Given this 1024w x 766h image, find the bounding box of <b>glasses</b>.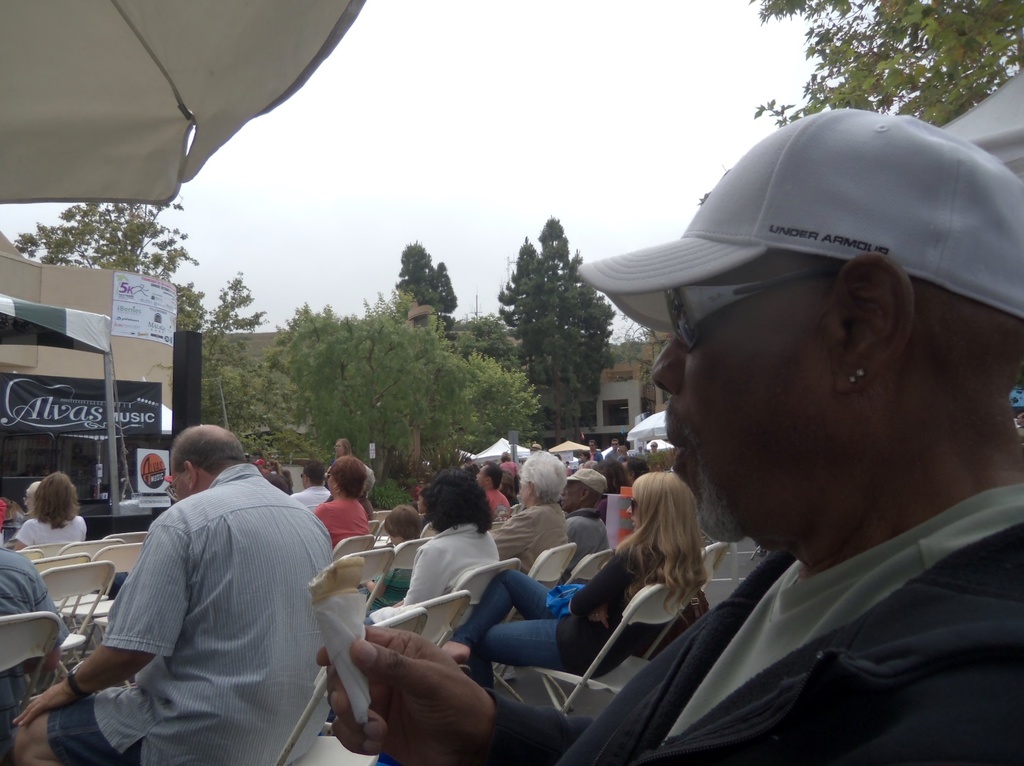
bbox=(626, 493, 648, 515).
